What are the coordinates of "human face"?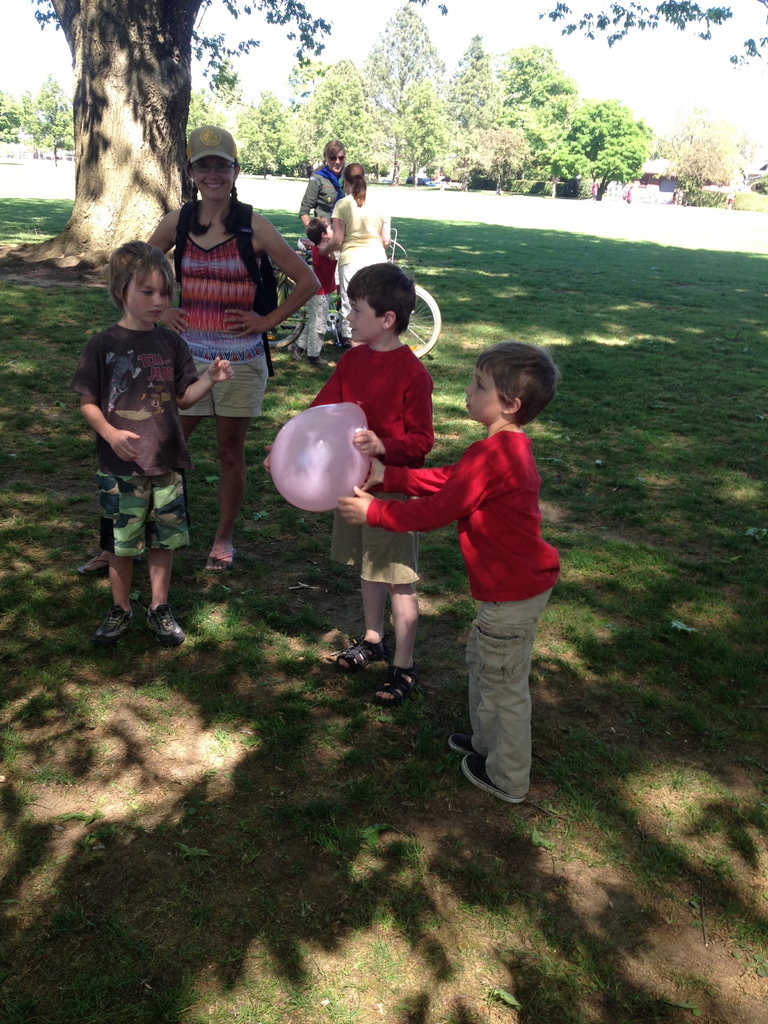
BBox(460, 362, 502, 416).
